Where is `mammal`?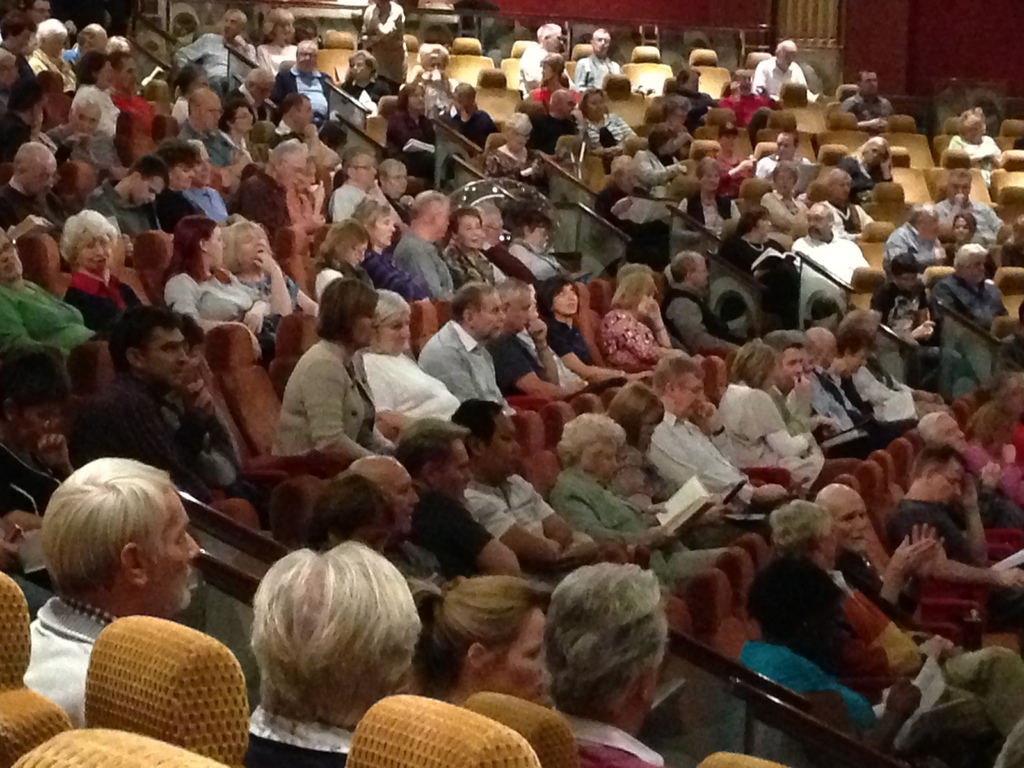
BBox(881, 199, 956, 283).
